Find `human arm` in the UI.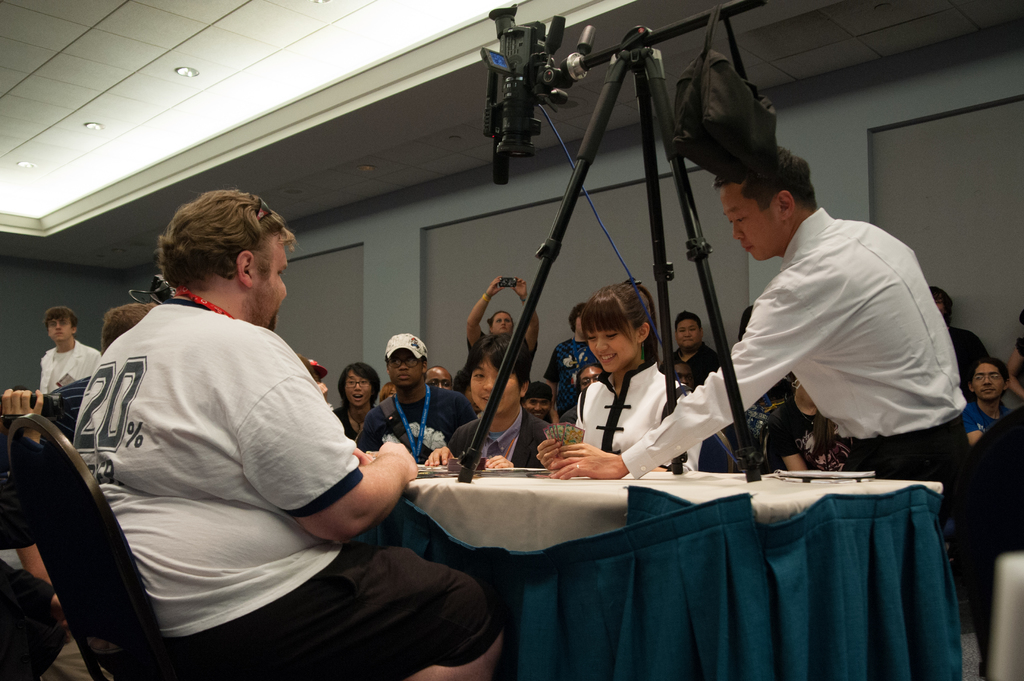
UI element at locate(537, 377, 593, 470).
